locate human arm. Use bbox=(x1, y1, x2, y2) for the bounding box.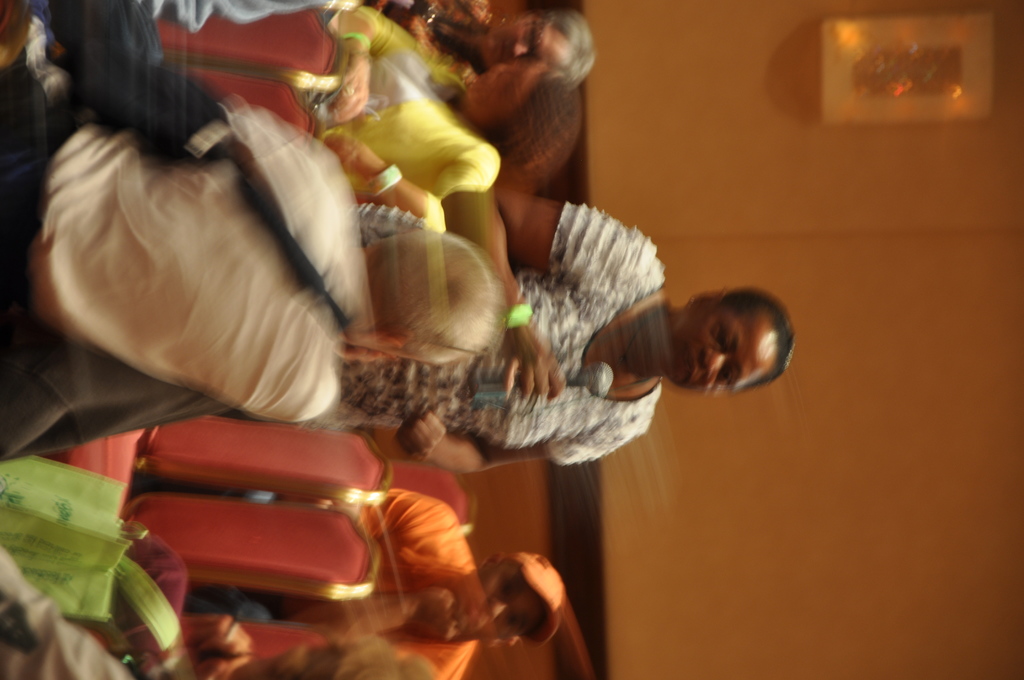
bbox=(318, 126, 504, 231).
